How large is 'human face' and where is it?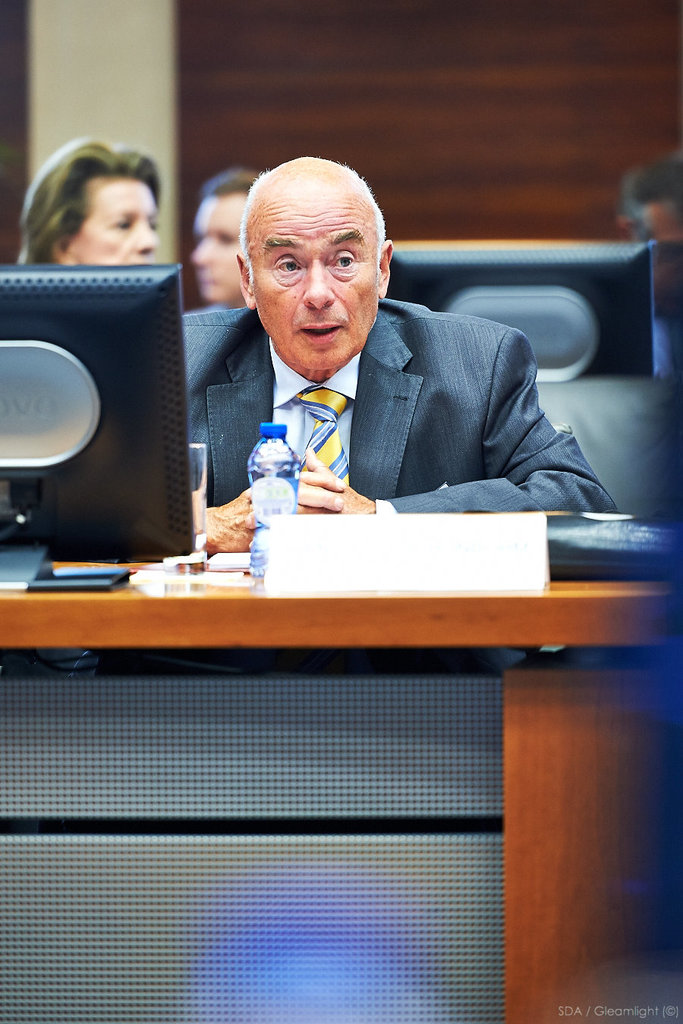
Bounding box: <region>647, 199, 682, 301</region>.
